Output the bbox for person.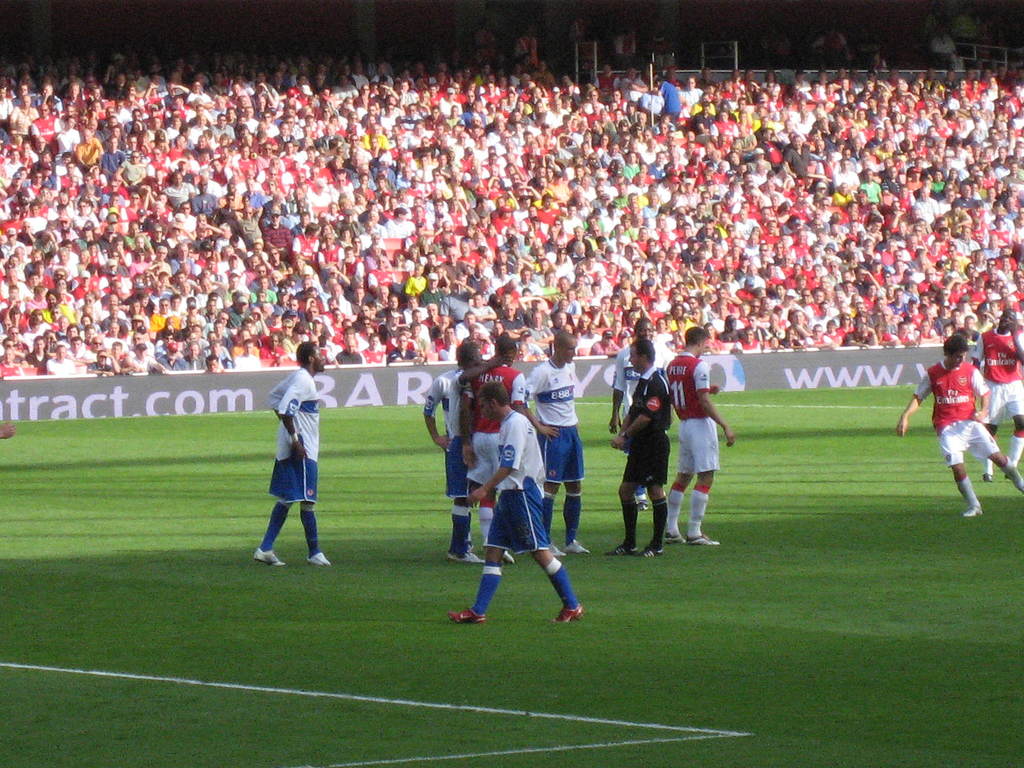
box(424, 345, 490, 553).
